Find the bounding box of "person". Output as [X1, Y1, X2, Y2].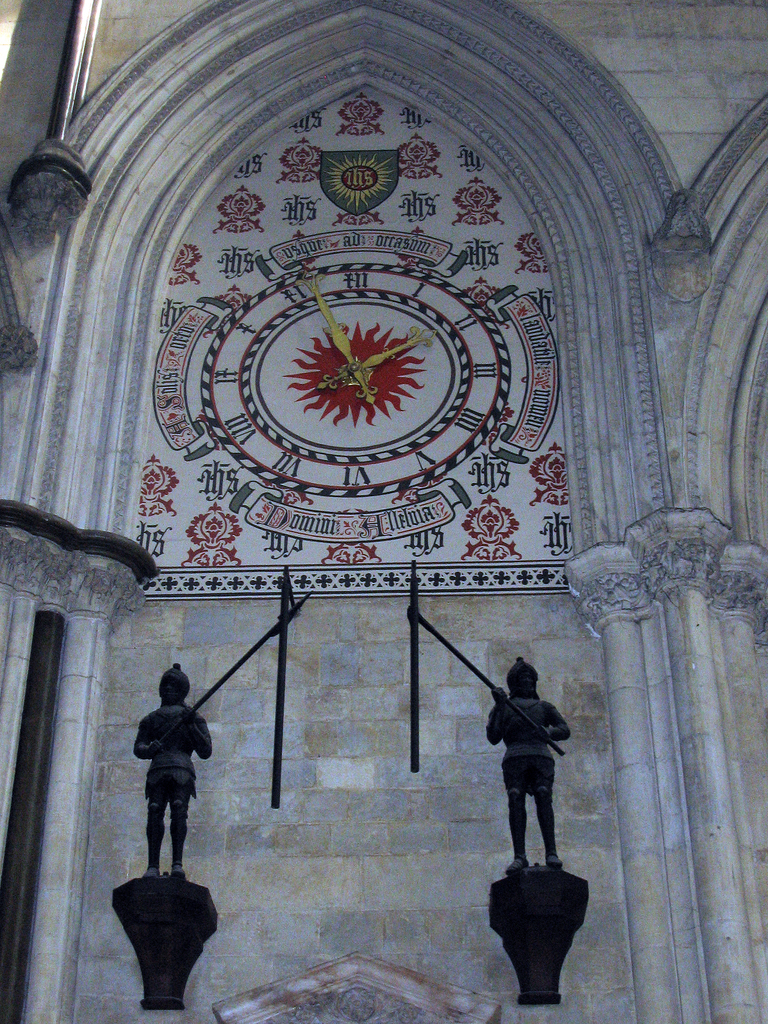
[131, 676, 214, 895].
